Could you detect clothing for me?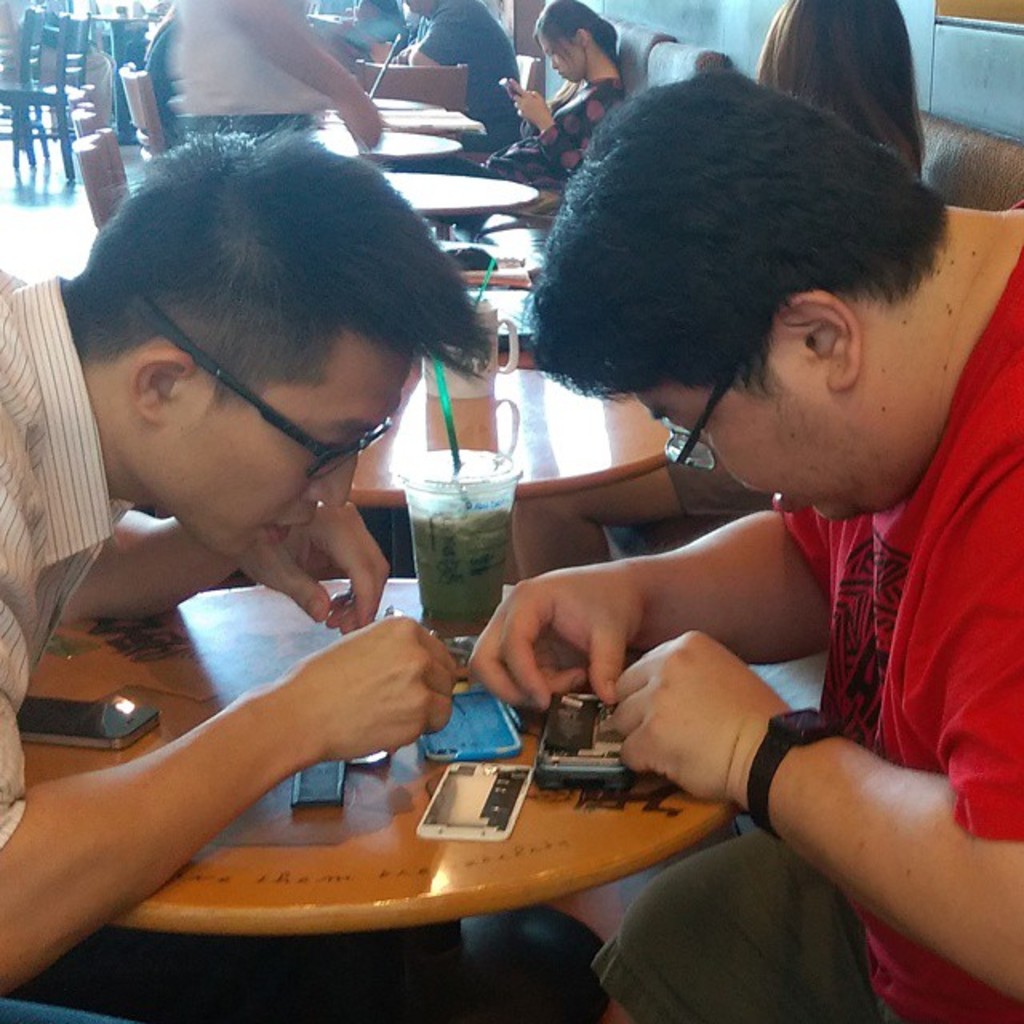
Detection result: 0 270 126 845.
